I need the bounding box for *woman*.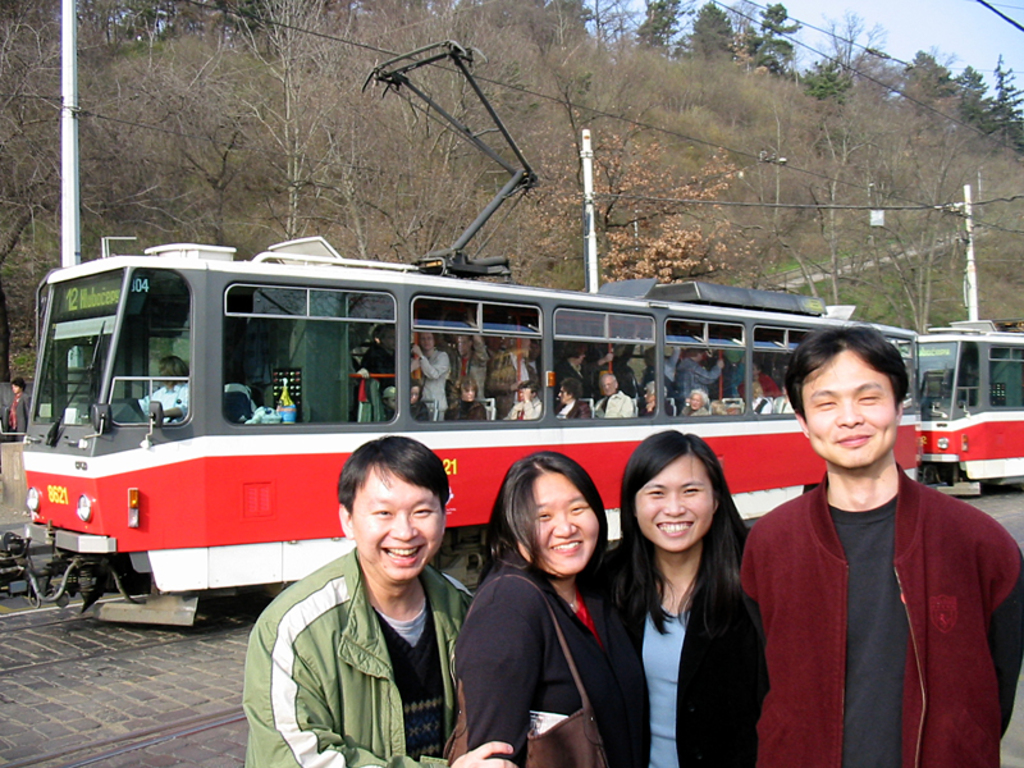
Here it is: 599 426 777 767.
